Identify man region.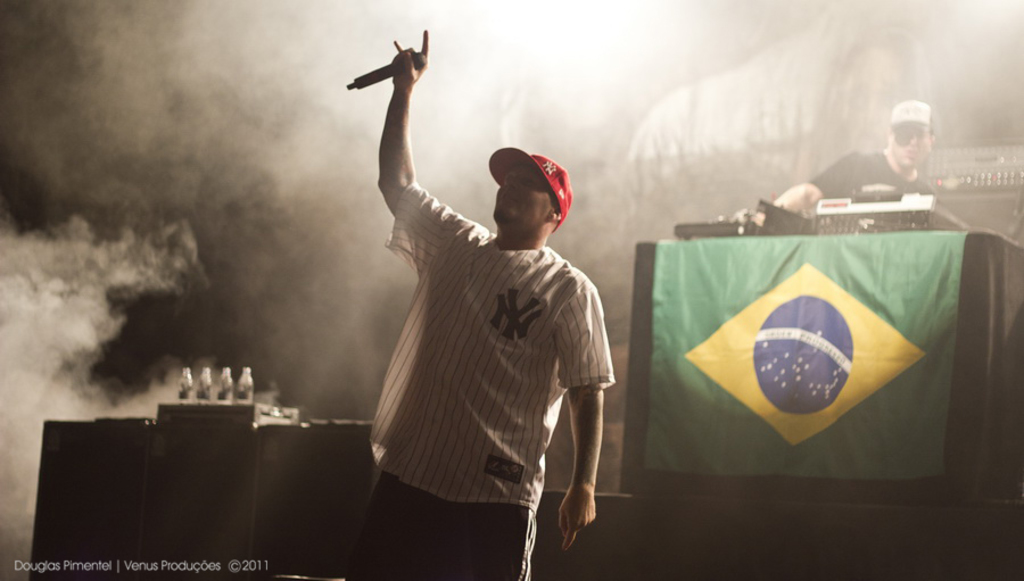
Region: bbox=[358, 69, 629, 575].
